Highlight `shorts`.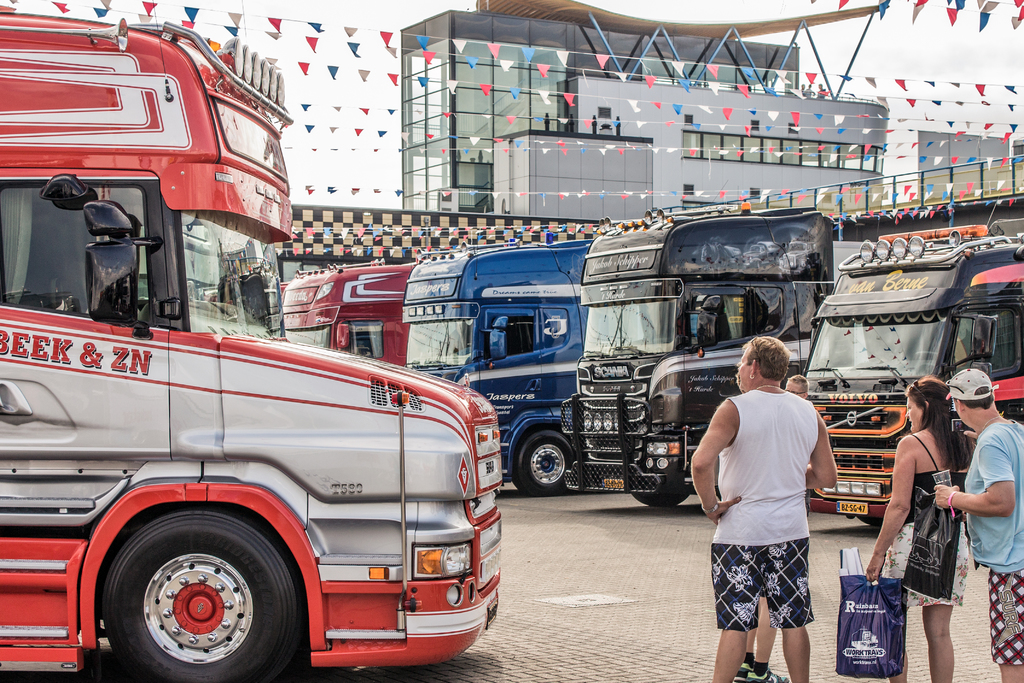
Highlighted region: 761 591 769 598.
